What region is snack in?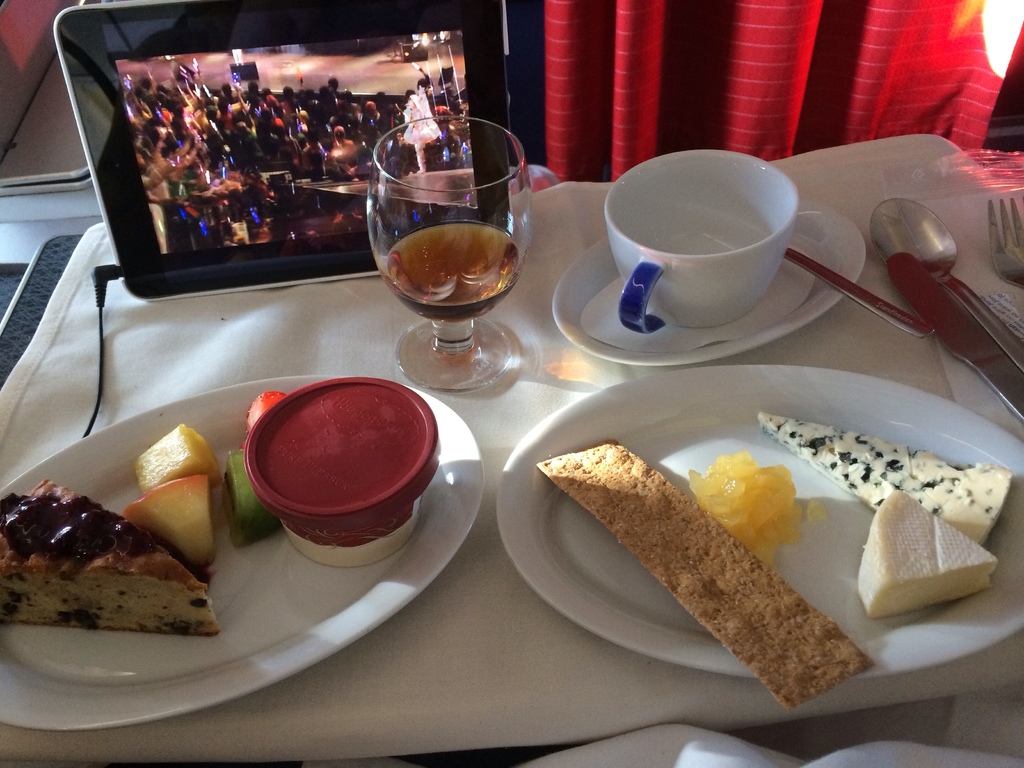
772:420:1020:553.
